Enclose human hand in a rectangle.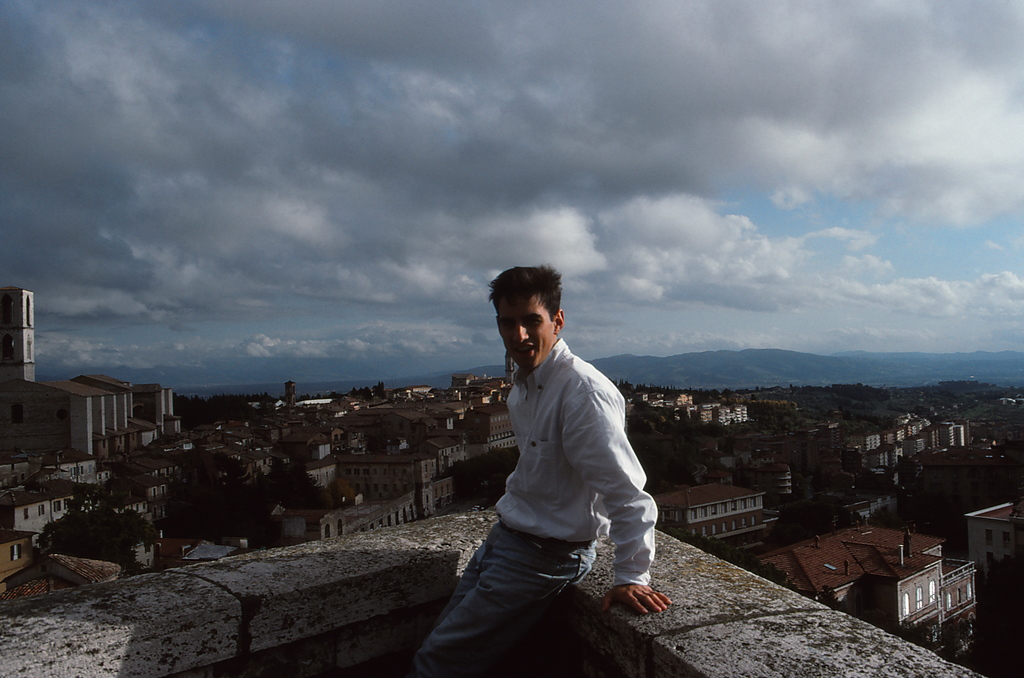
box=[598, 582, 671, 617].
